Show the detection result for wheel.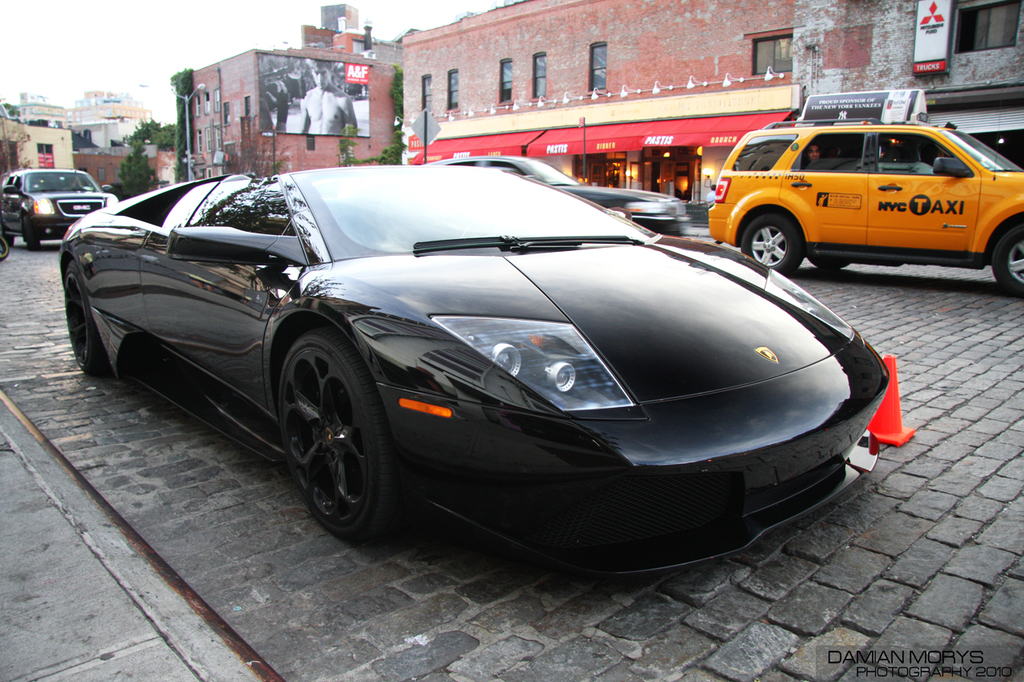
990:223:1023:293.
